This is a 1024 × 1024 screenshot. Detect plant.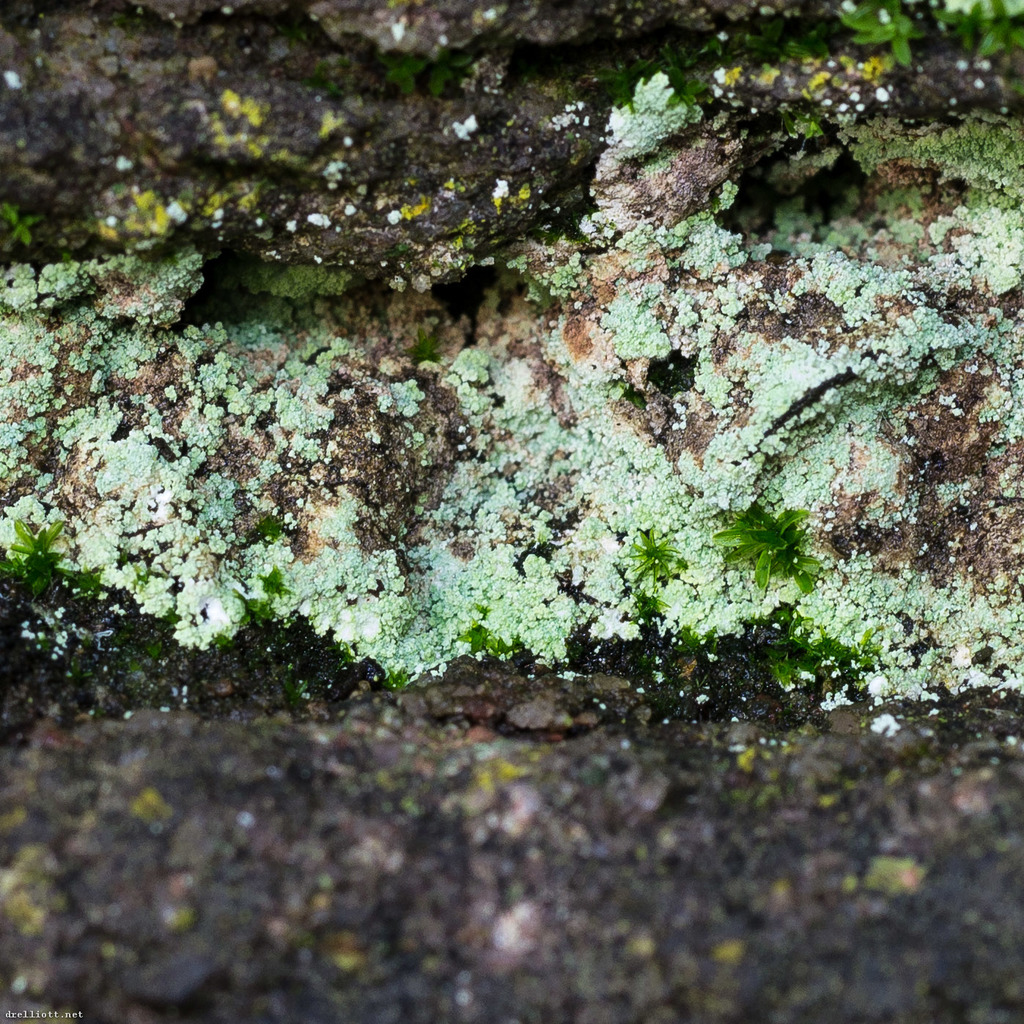
bbox=[737, 586, 862, 698].
